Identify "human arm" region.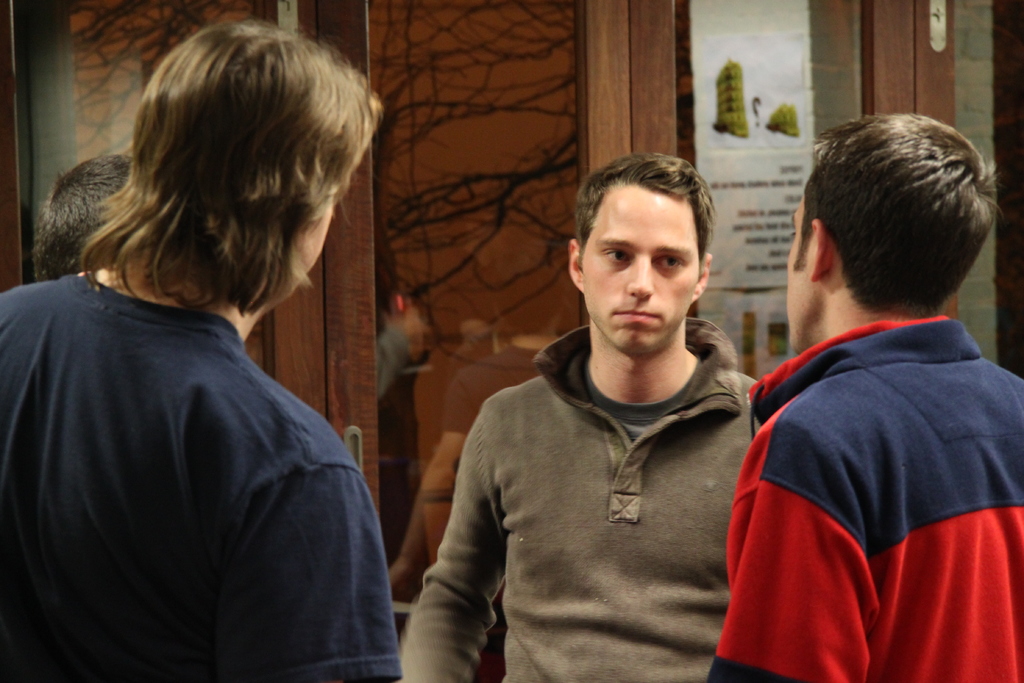
Region: region(213, 391, 404, 682).
